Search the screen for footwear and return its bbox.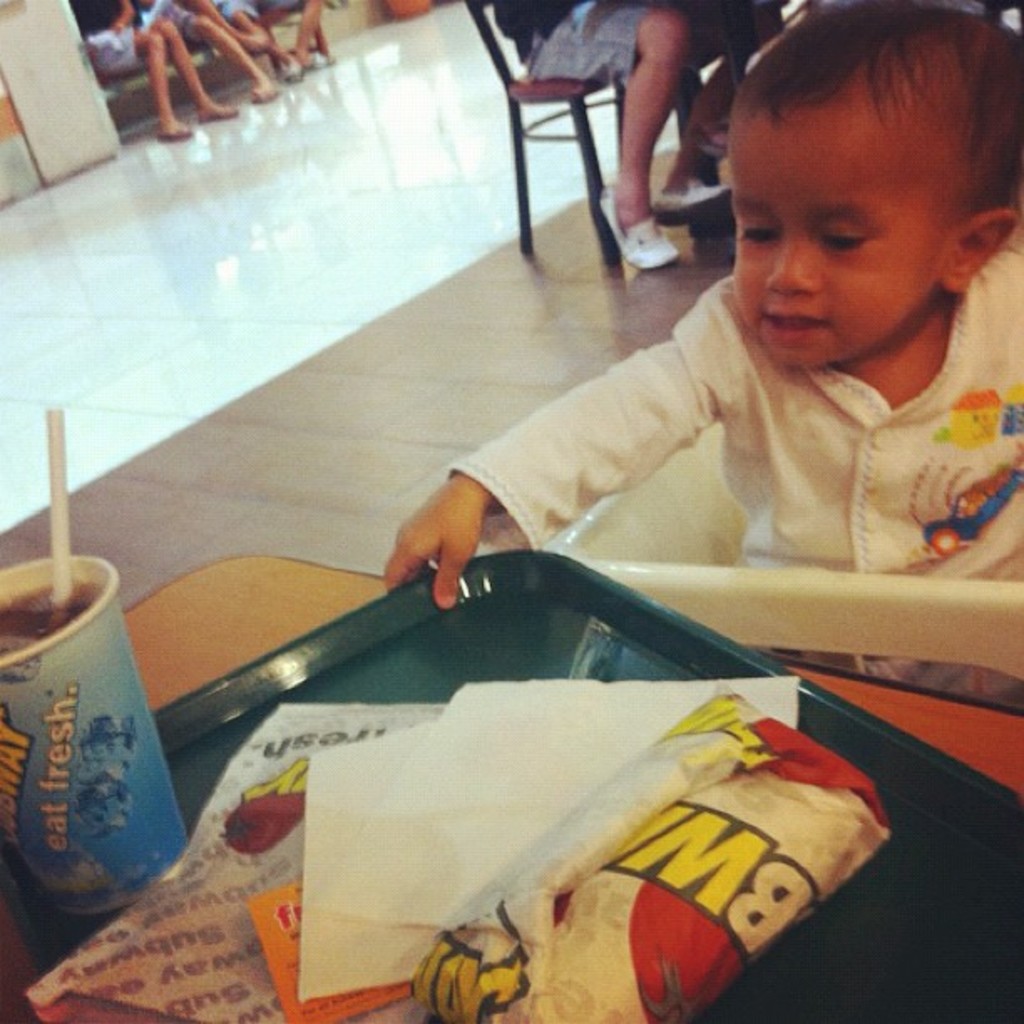
Found: crop(194, 97, 243, 125).
